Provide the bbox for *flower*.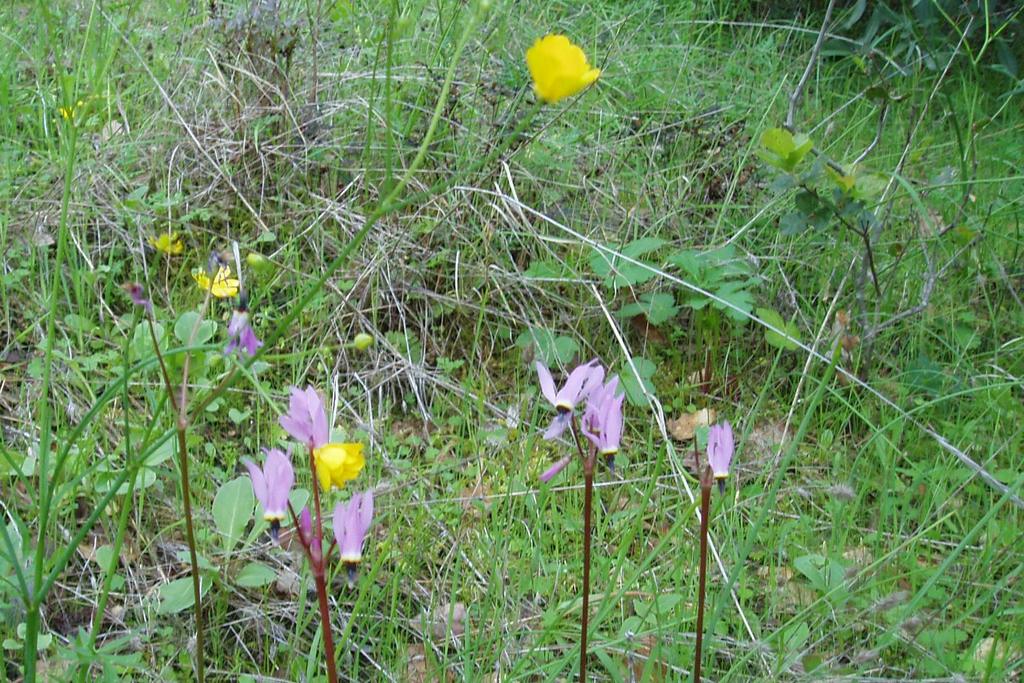
246,440,296,525.
